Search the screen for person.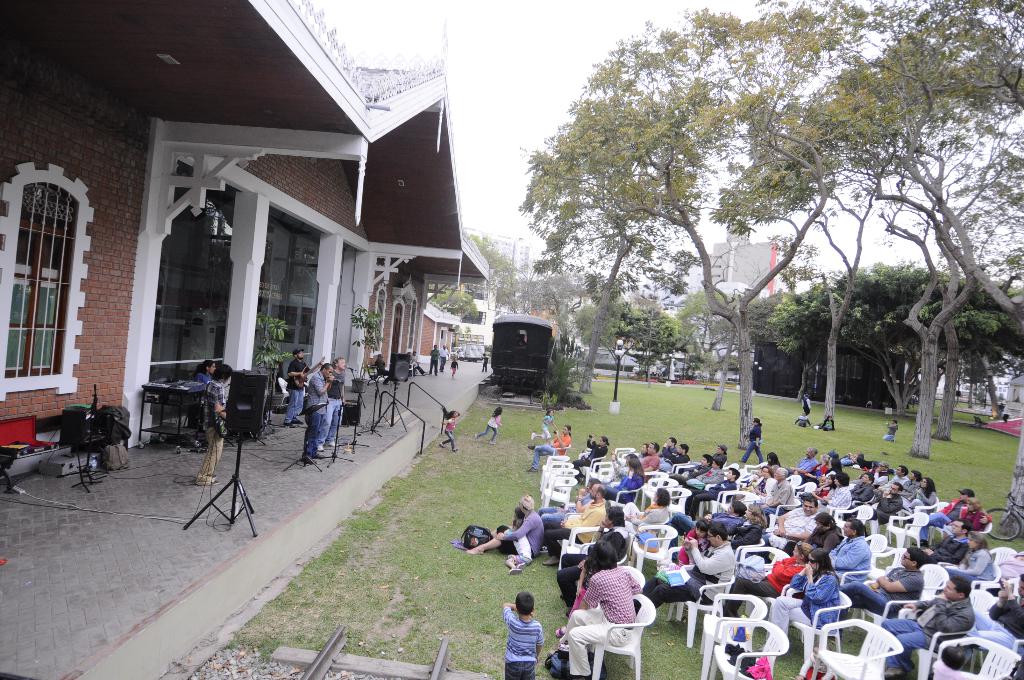
Found at region(835, 435, 890, 493).
